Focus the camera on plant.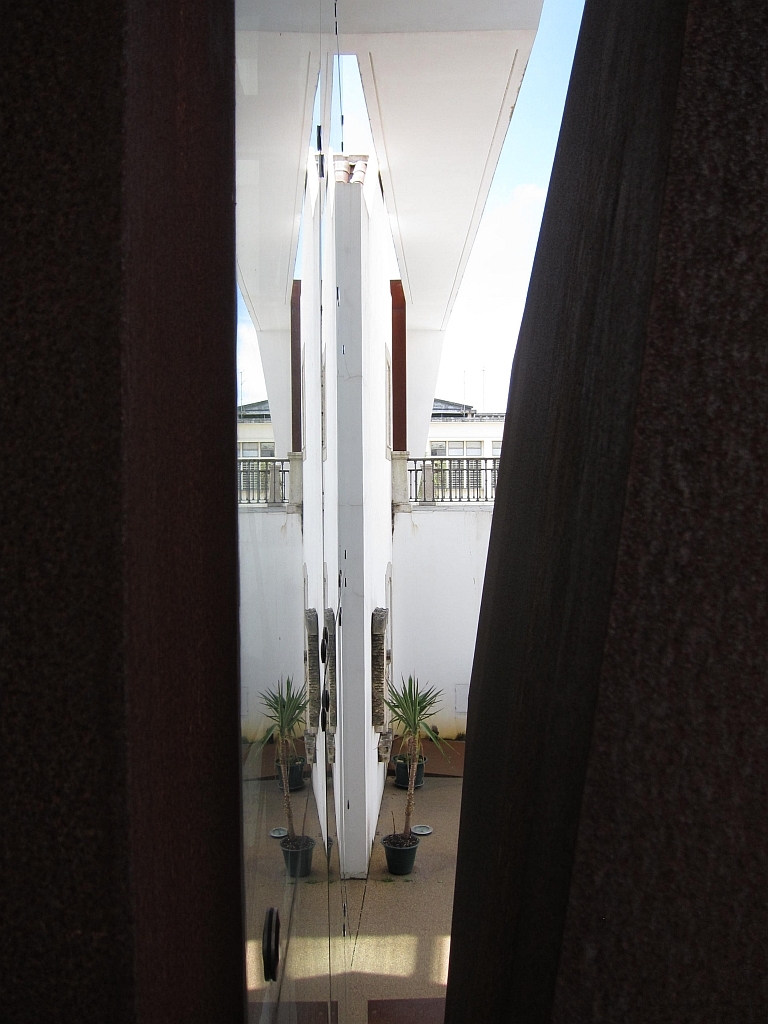
Focus region: region(254, 664, 303, 852).
